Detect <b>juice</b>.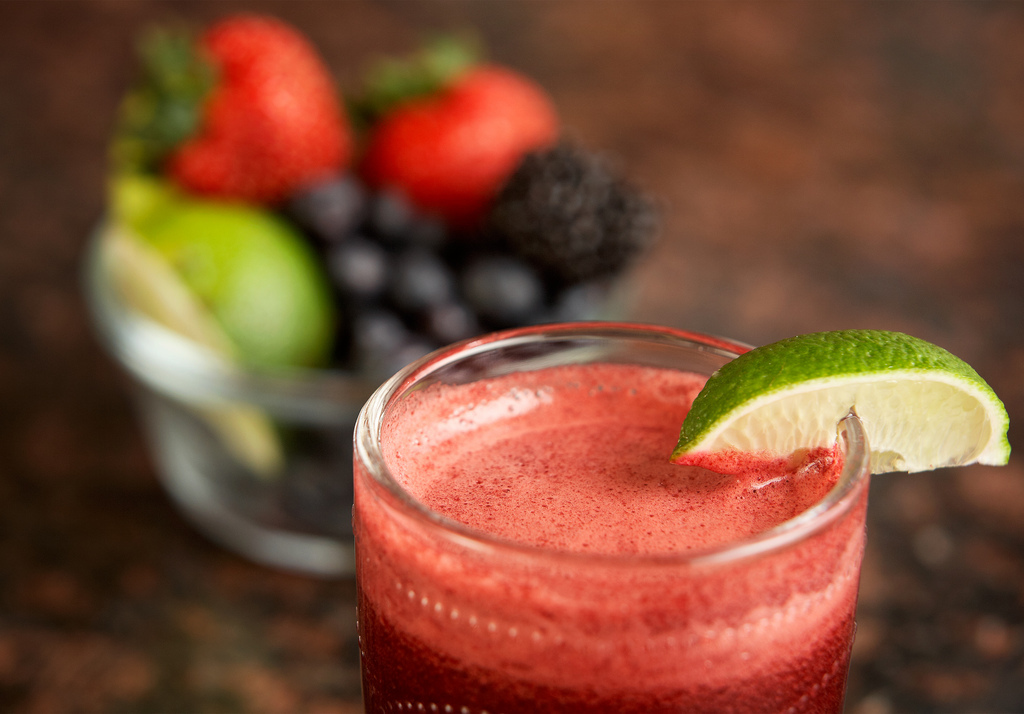
Detected at rect(348, 326, 889, 713).
